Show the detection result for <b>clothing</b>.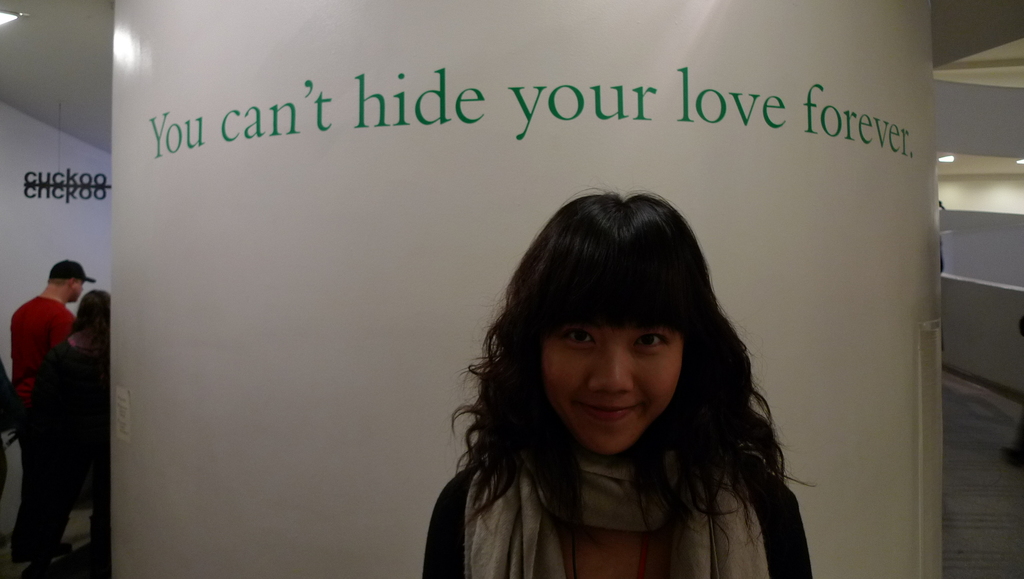
crop(5, 288, 76, 441).
